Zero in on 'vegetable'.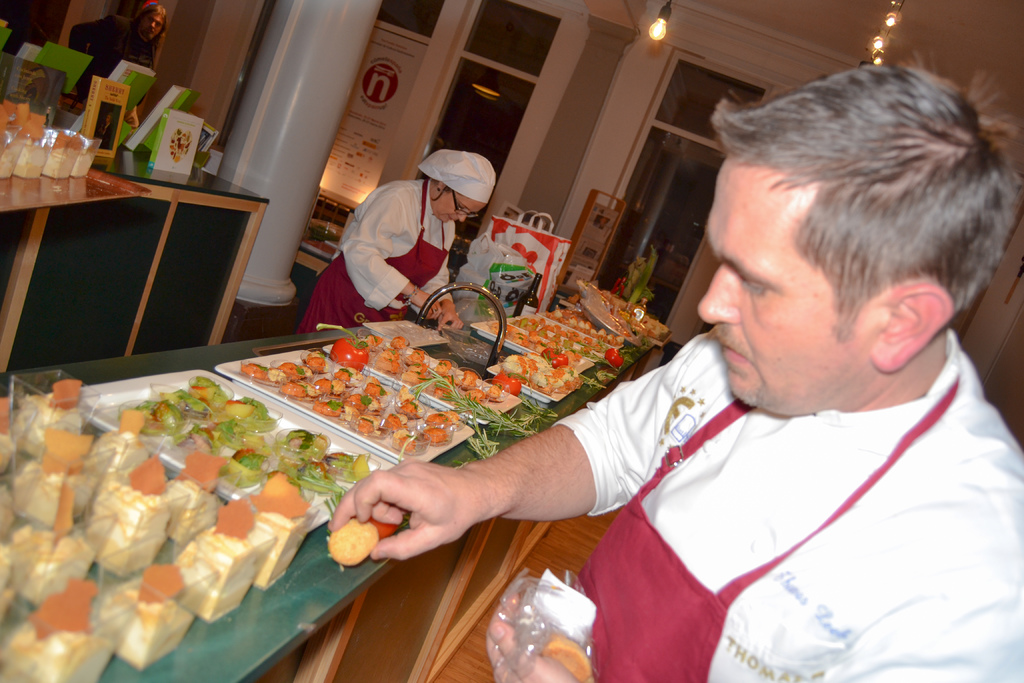
Zeroed in: <box>317,323,369,368</box>.
